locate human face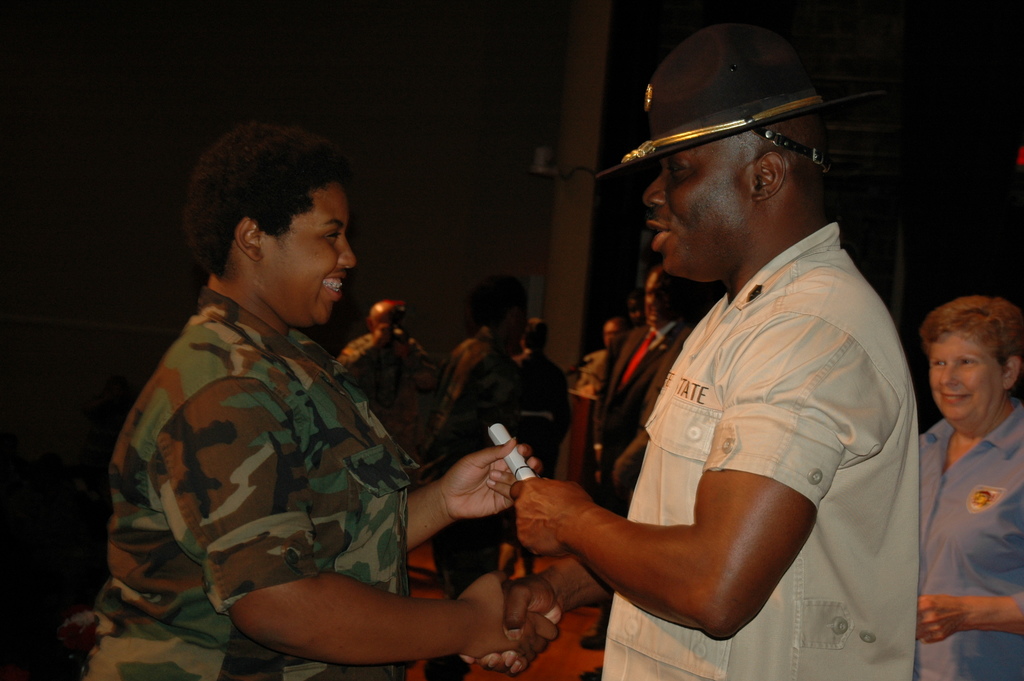
detection(640, 145, 742, 277)
